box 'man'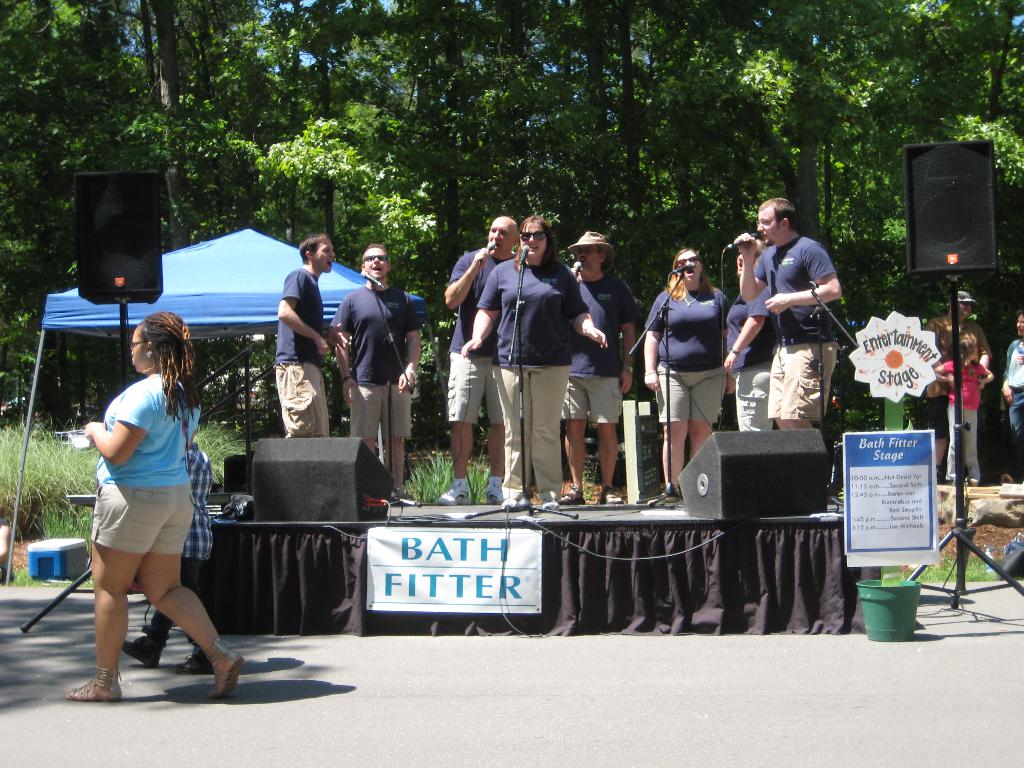
rect(326, 245, 420, 502)
